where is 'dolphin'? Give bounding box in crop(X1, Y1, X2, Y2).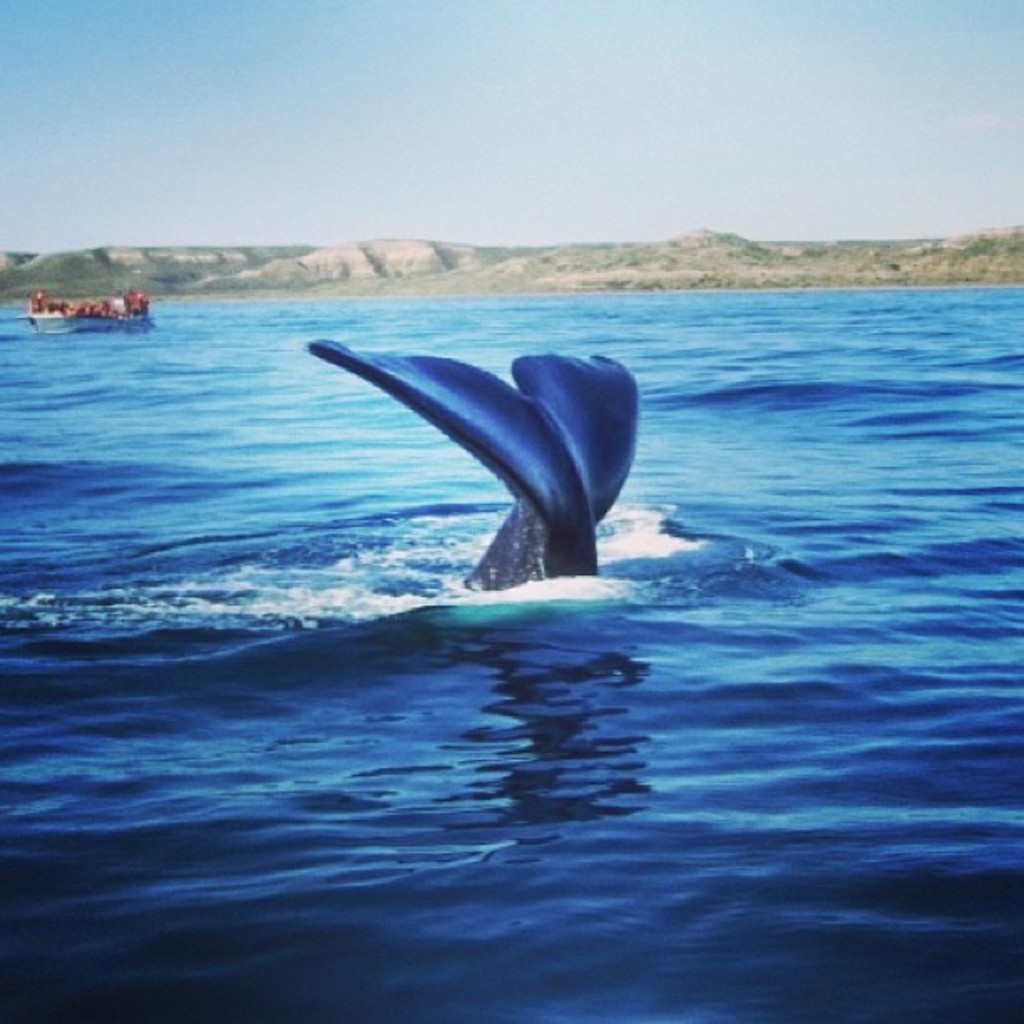
crop(306, 330, 646, 612).
